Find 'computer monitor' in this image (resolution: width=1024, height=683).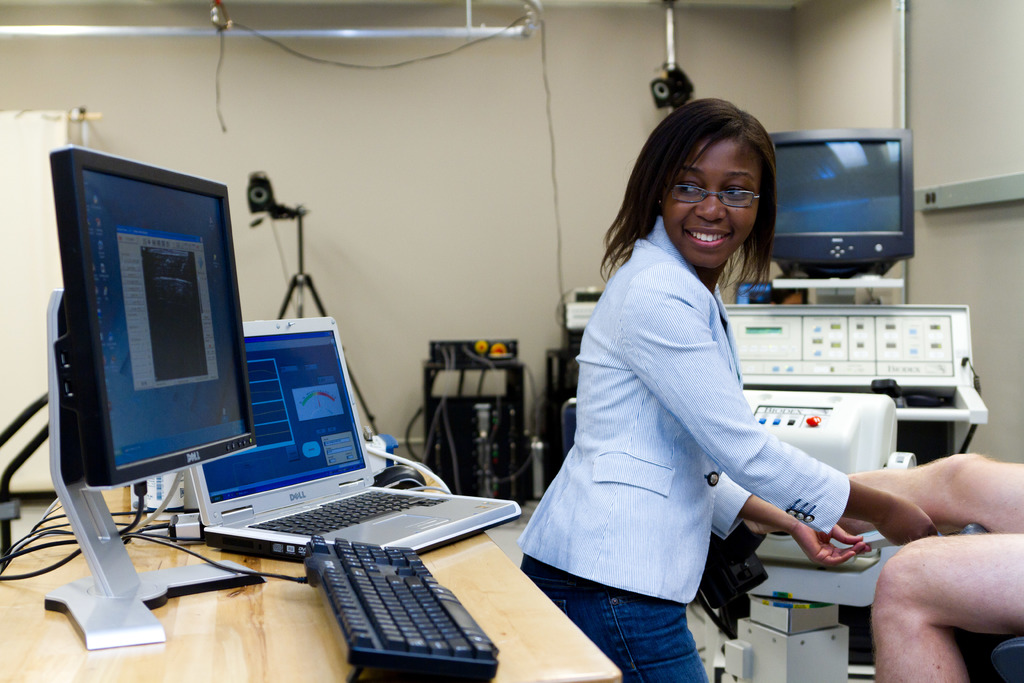
38:141:262:649.
